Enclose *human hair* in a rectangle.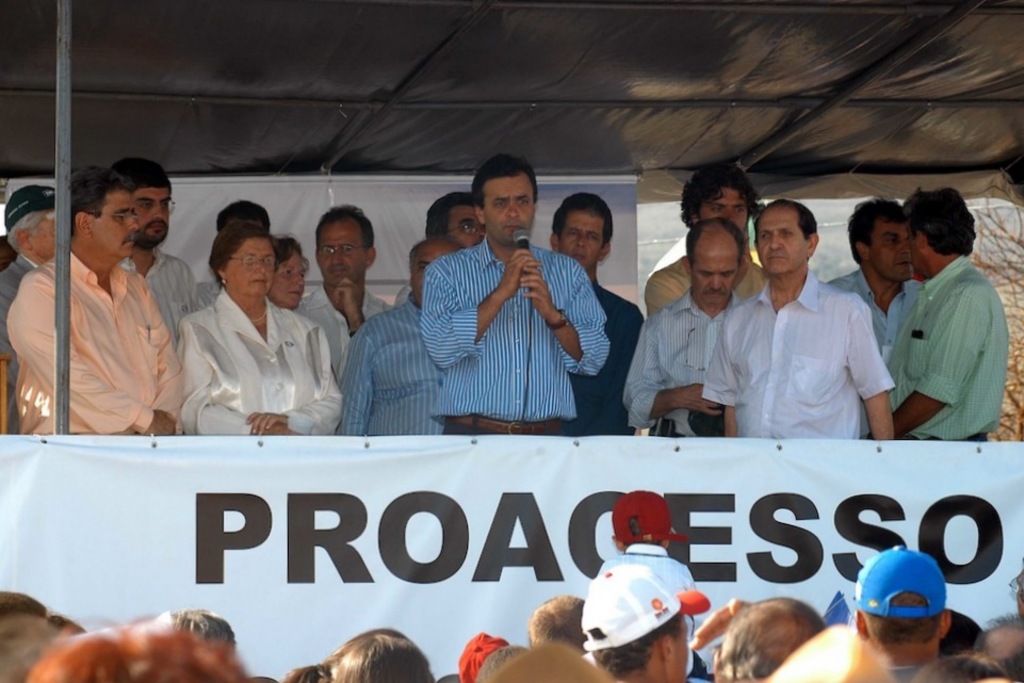
BBox(204, 214, 274, 266).
